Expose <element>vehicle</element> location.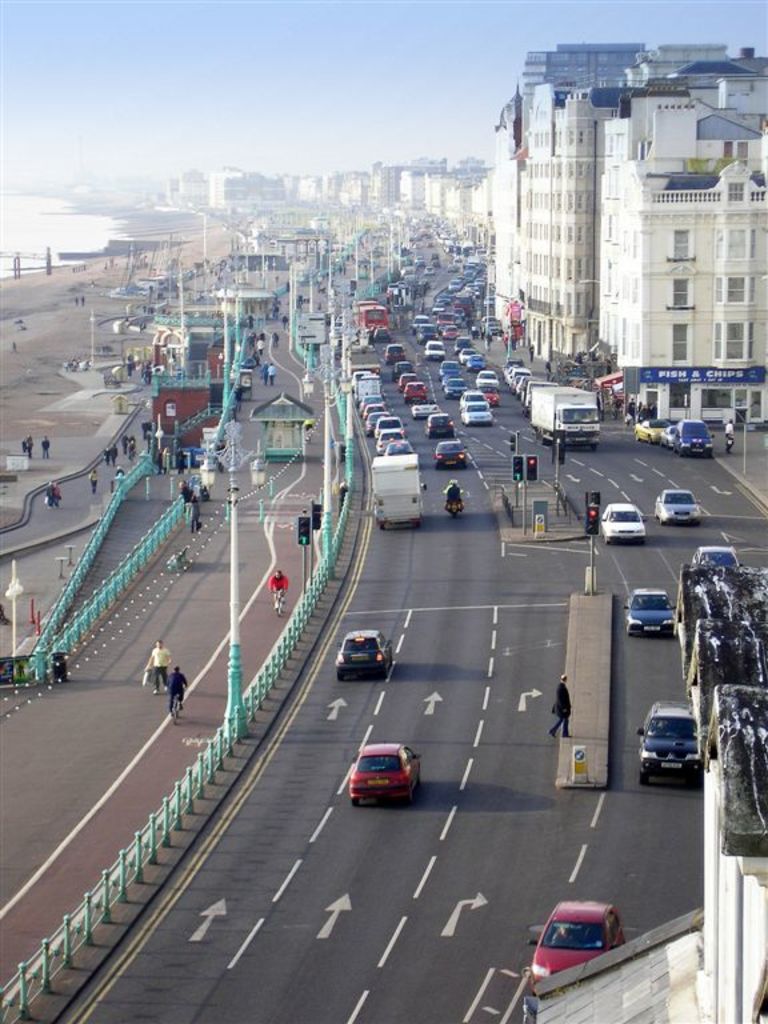
Exposed at (x1=384, y1=341, x2=408, y2=361).
